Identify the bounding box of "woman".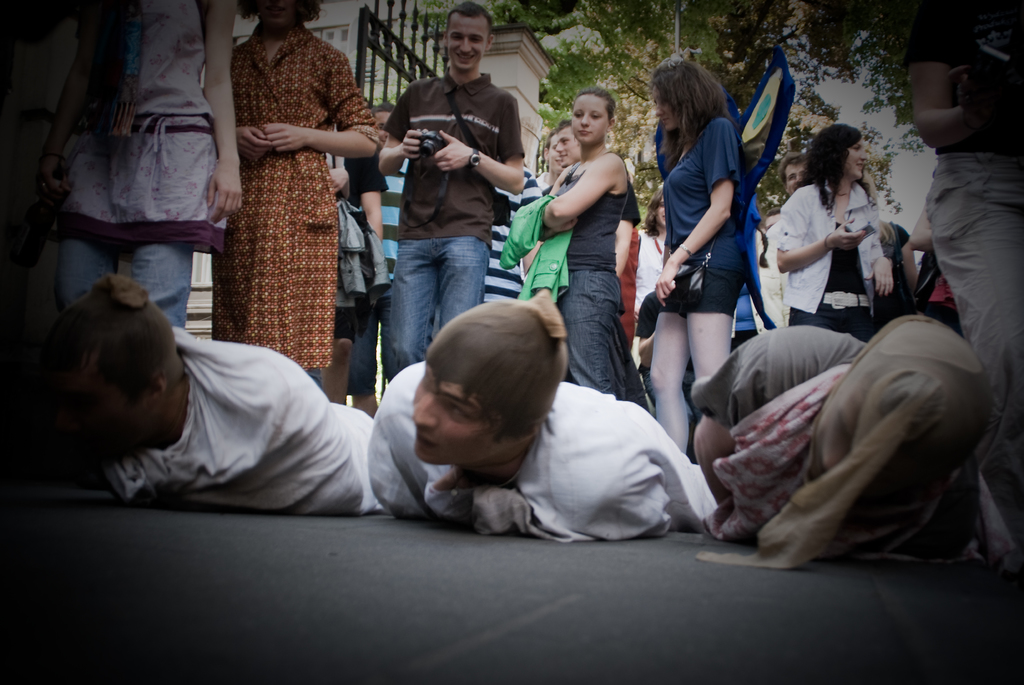
x1=40, y1=1, x2=246, y2=334.
